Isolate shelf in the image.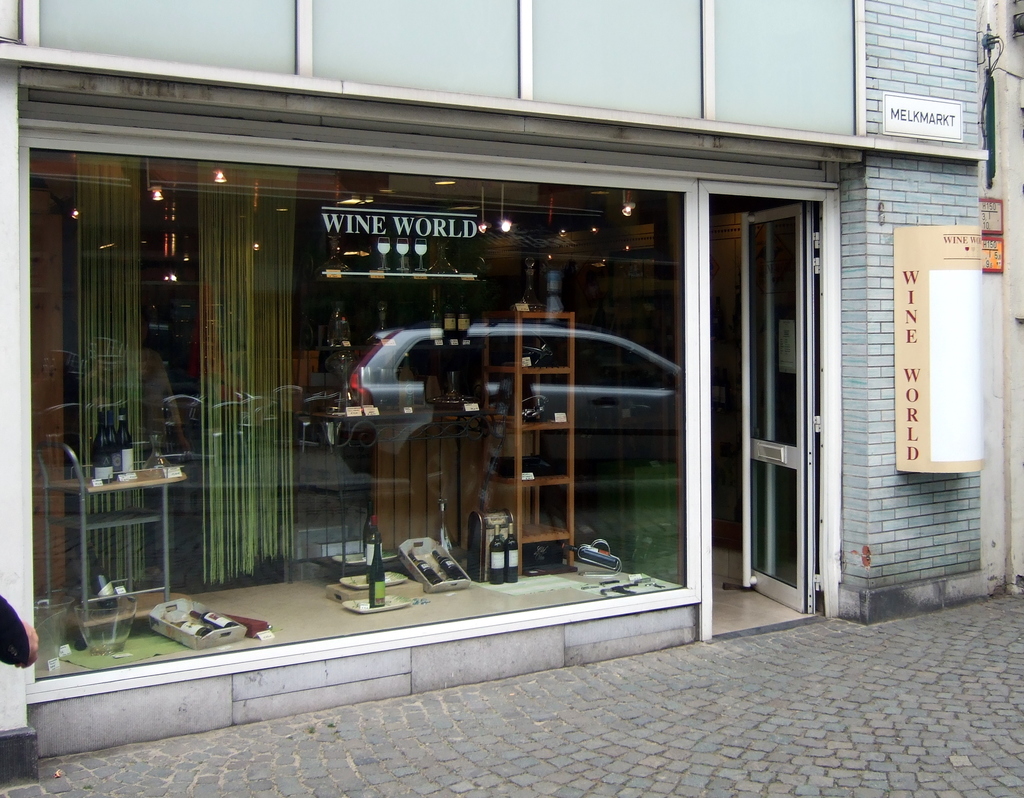
Isolated region: region(40, 489, 163, 530).
